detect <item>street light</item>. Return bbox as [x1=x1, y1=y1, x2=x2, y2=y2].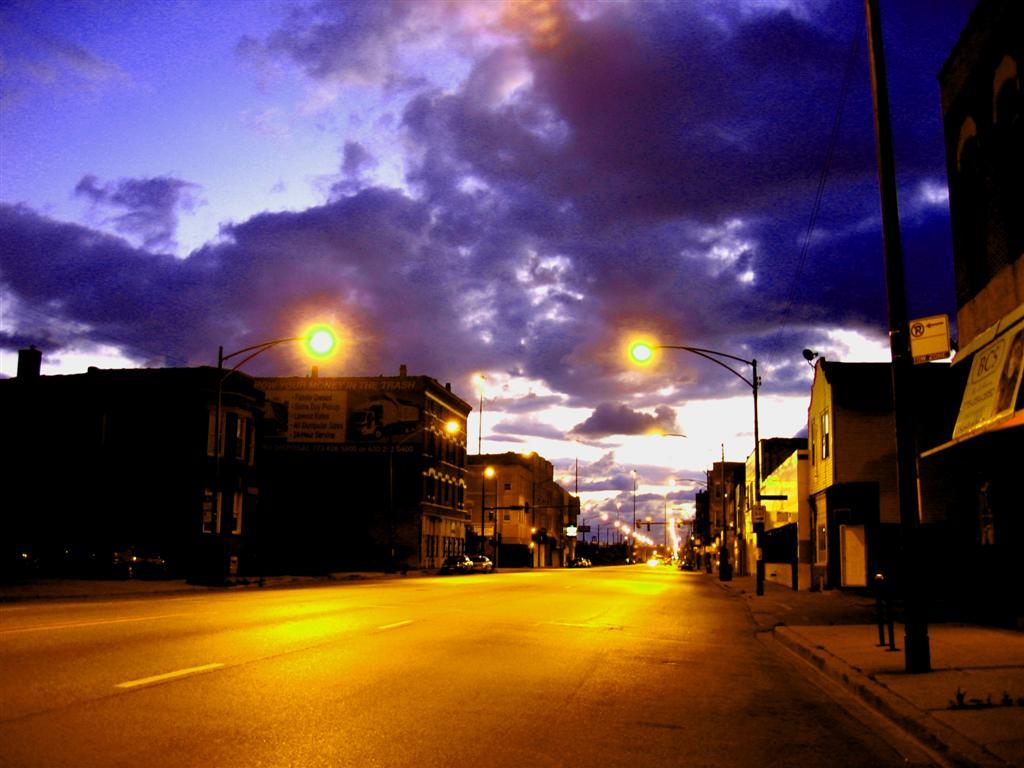
[x1=474, y1=457, x2=510, y2=567].
